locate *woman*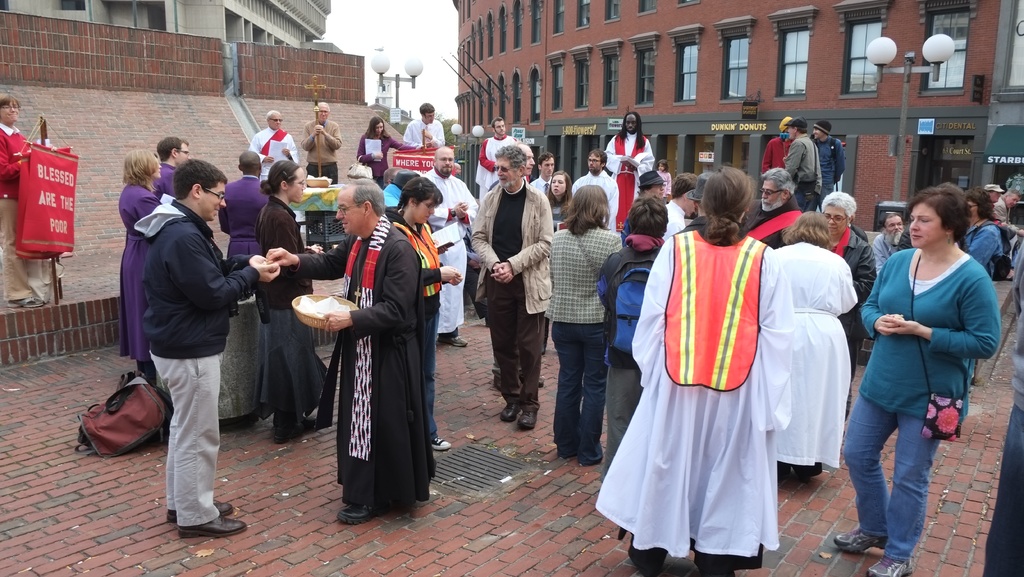
rect(771, 208, 860, 478)
